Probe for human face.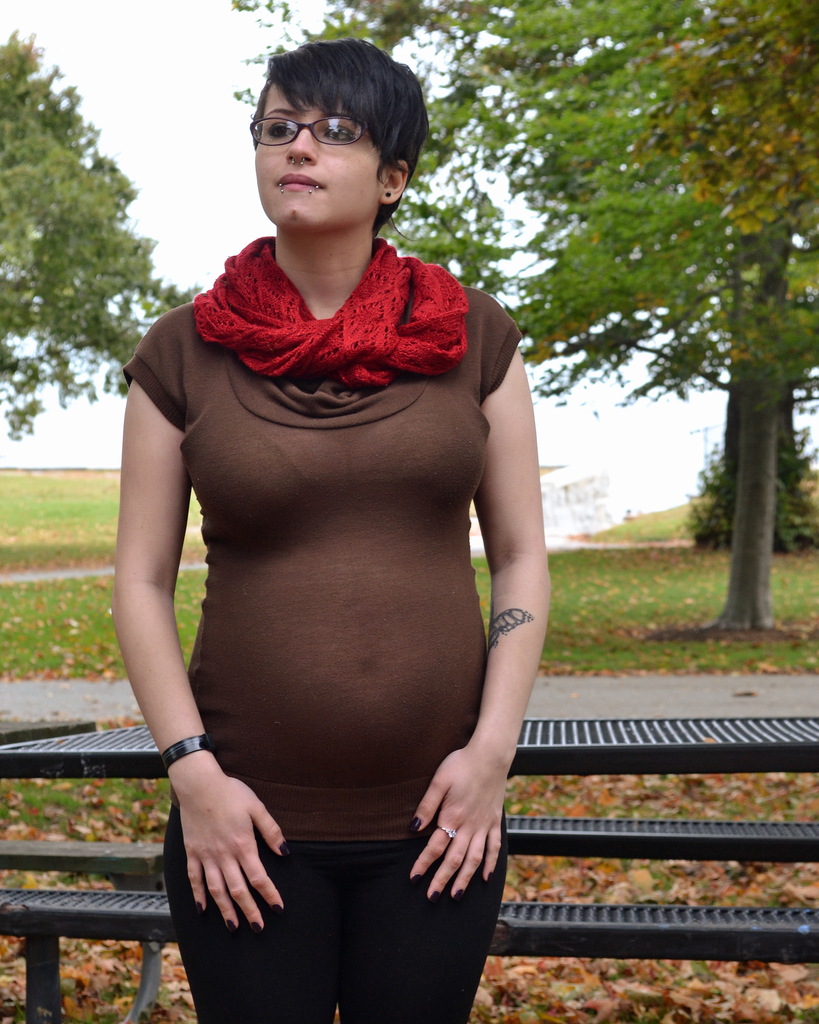
Probe result: Rect(253, 81, 388, 231).
